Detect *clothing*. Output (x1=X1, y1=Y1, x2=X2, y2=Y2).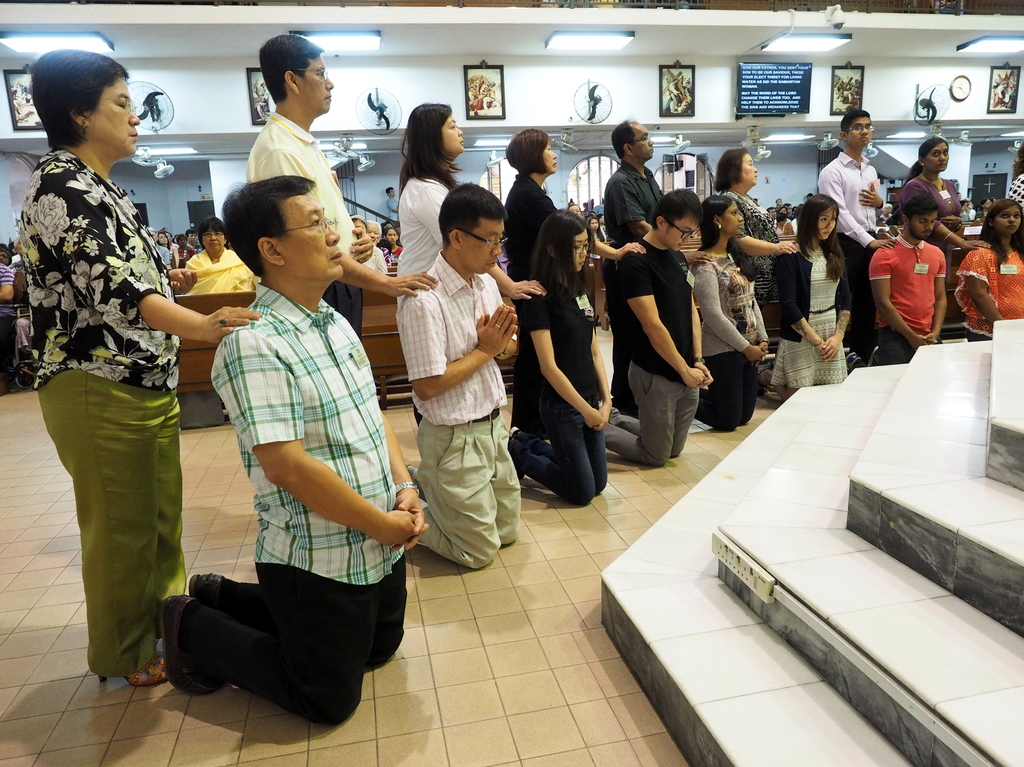
(x1=524, y1=267, x2=608, y2=503).
